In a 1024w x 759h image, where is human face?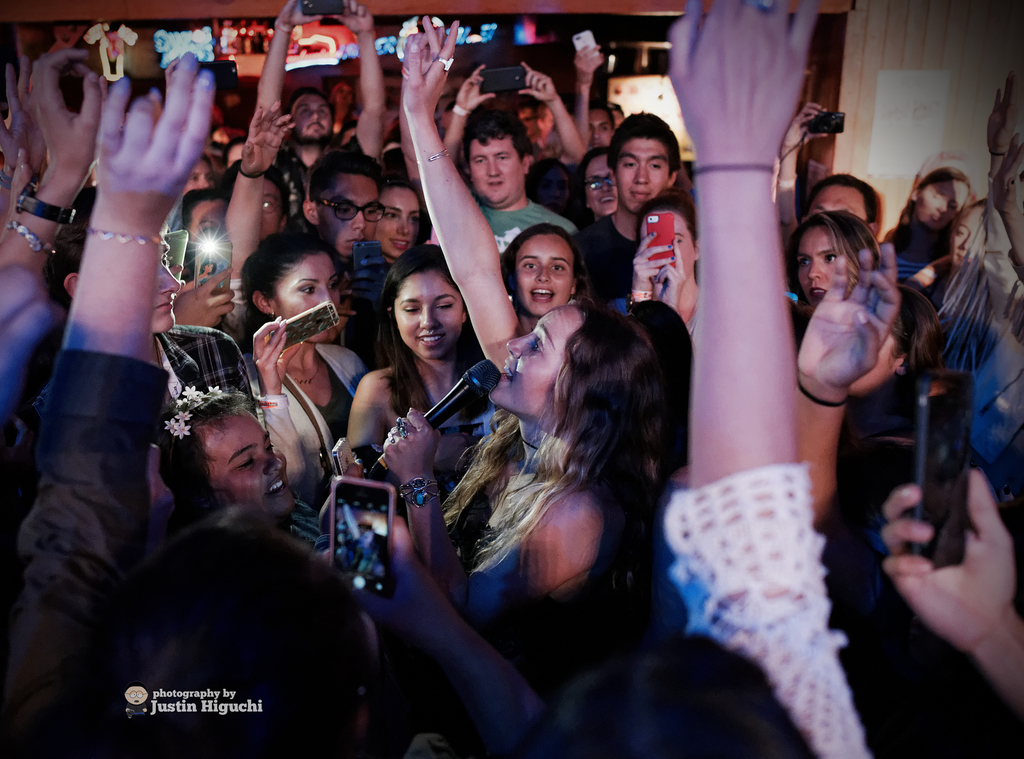
(x1=578, y1=109, x2=613, y2=151).
